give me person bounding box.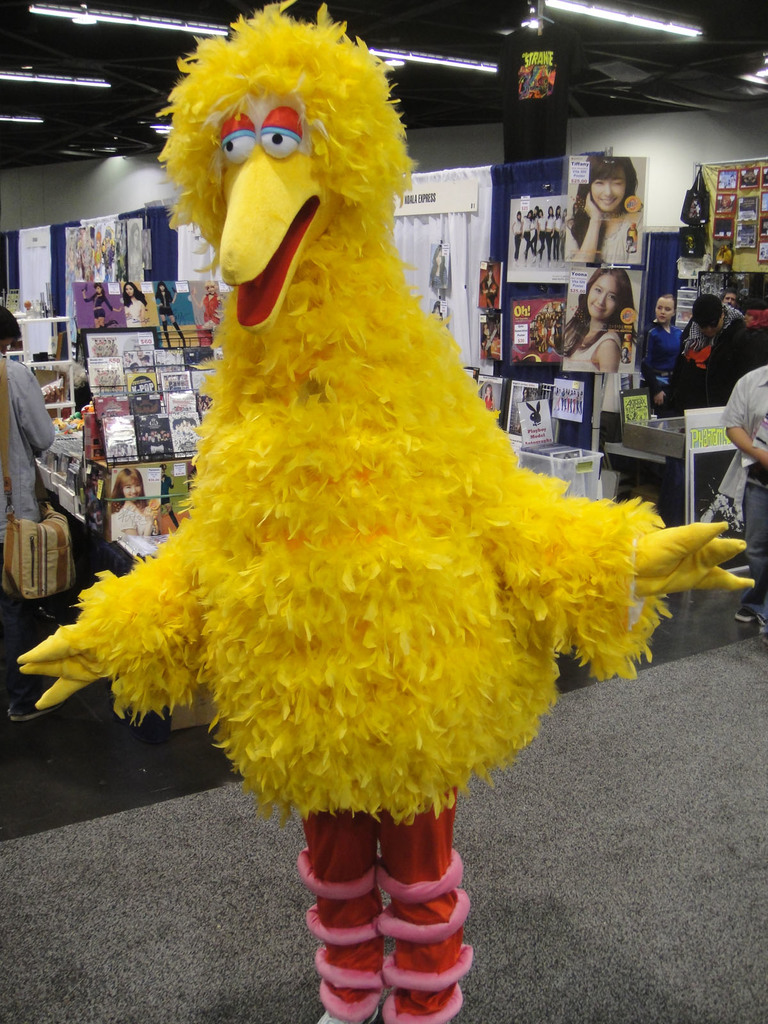
x1=675, y1=291, x2=755, y2=376.
